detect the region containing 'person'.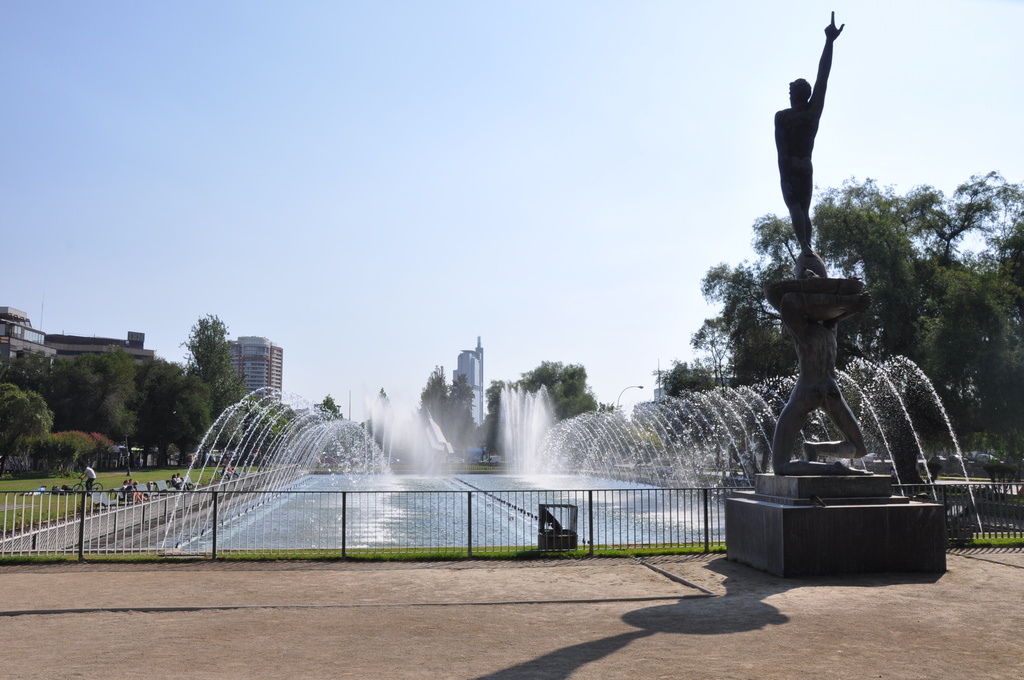
78 462 97 496.
